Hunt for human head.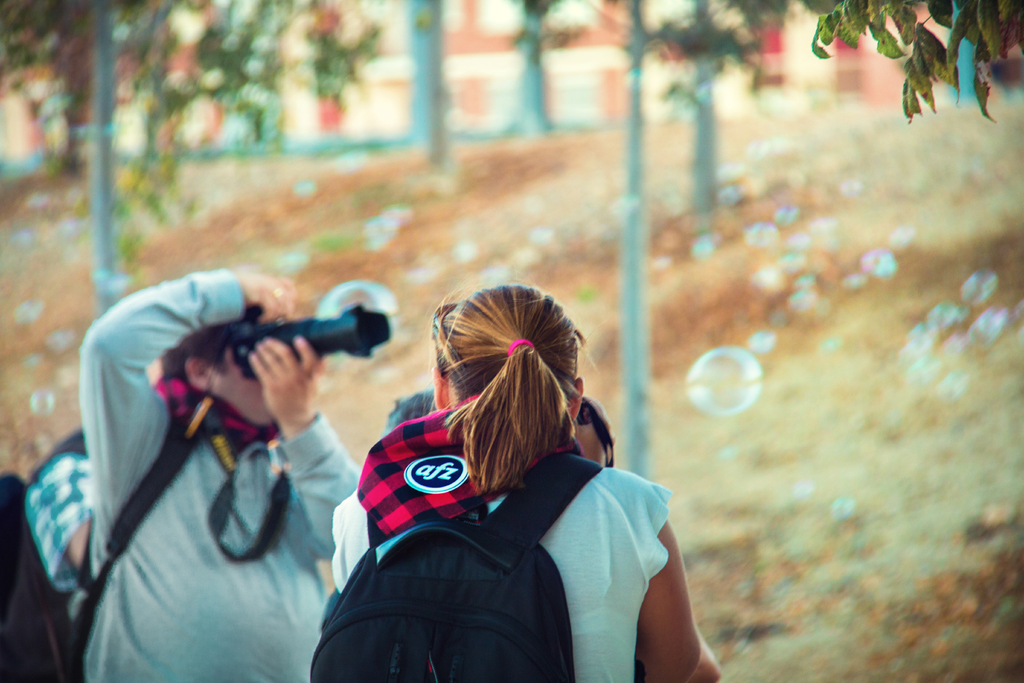
Hunted down at <region>161, 305, 275, 429</region>.
